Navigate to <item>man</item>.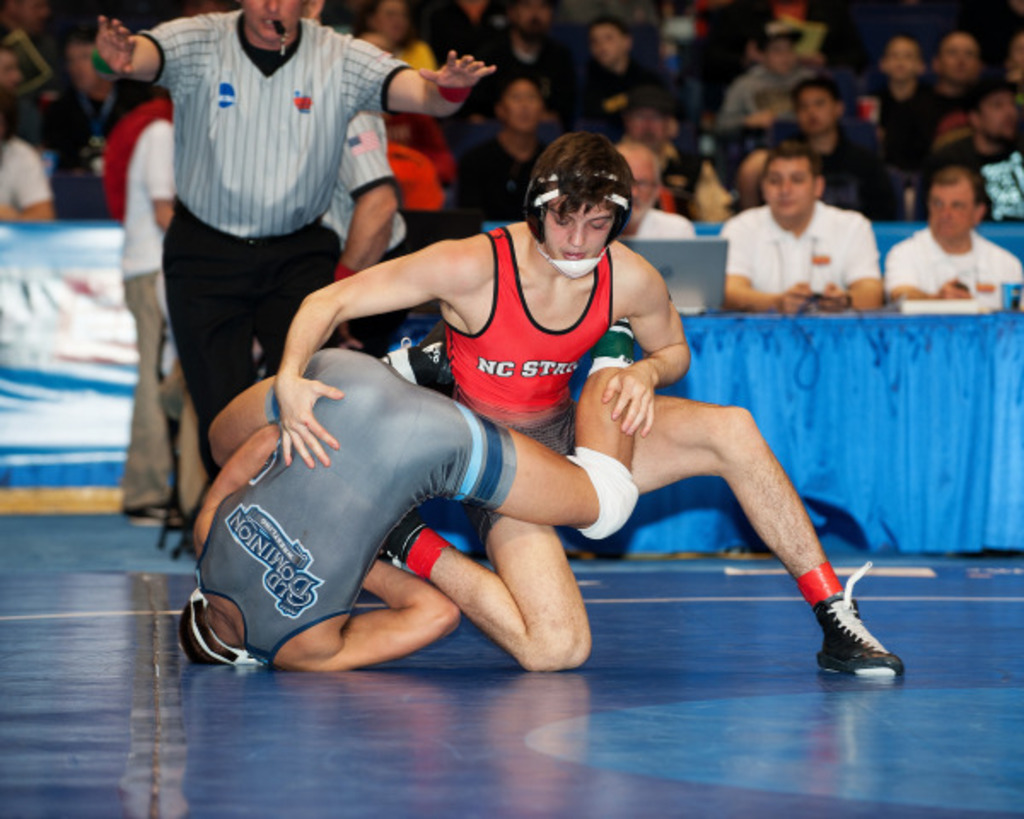
Navigation target: pyautogui.locateOnScreen(276, 126, 908, 679).
